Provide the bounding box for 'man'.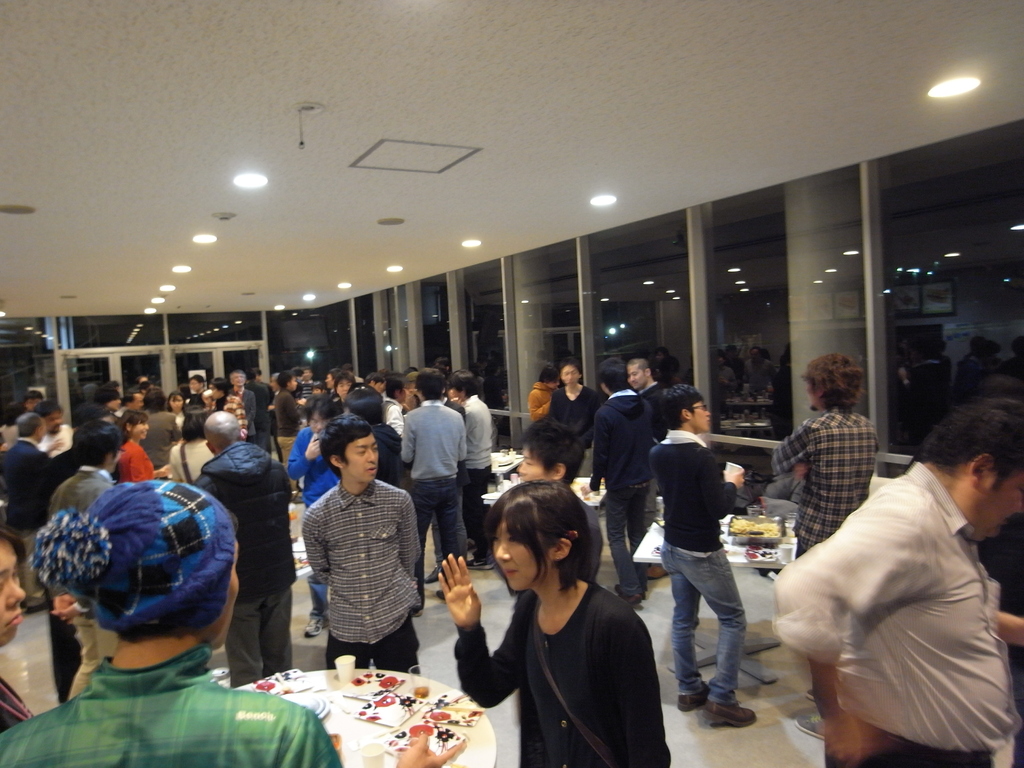
{"x1": 0, "y1": 472, "x2": 349, "y2": 767}.
